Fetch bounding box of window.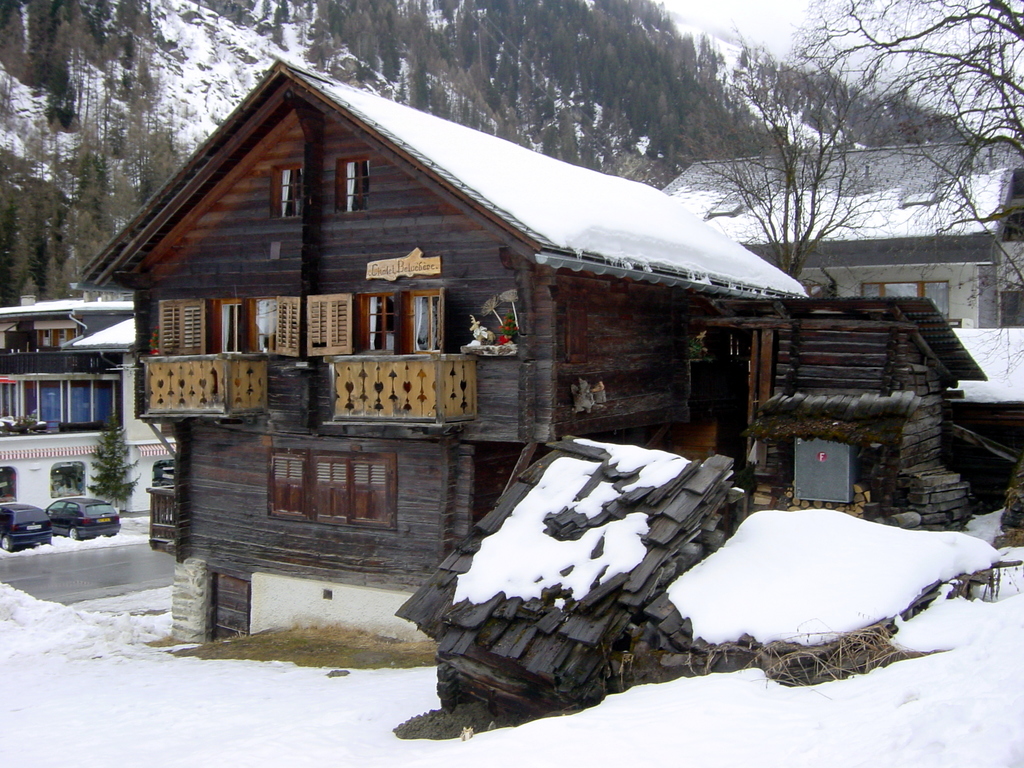
Bbox: [337, 150, 375, 210].
